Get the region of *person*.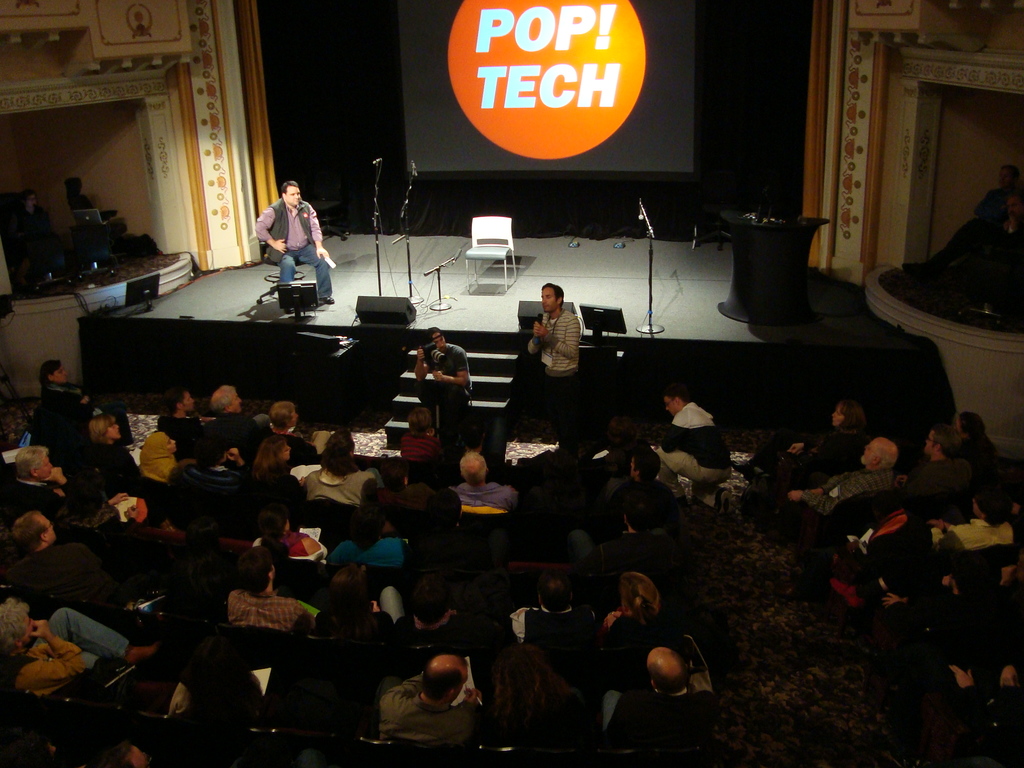
bbox=[301, 422, 376, 513].
